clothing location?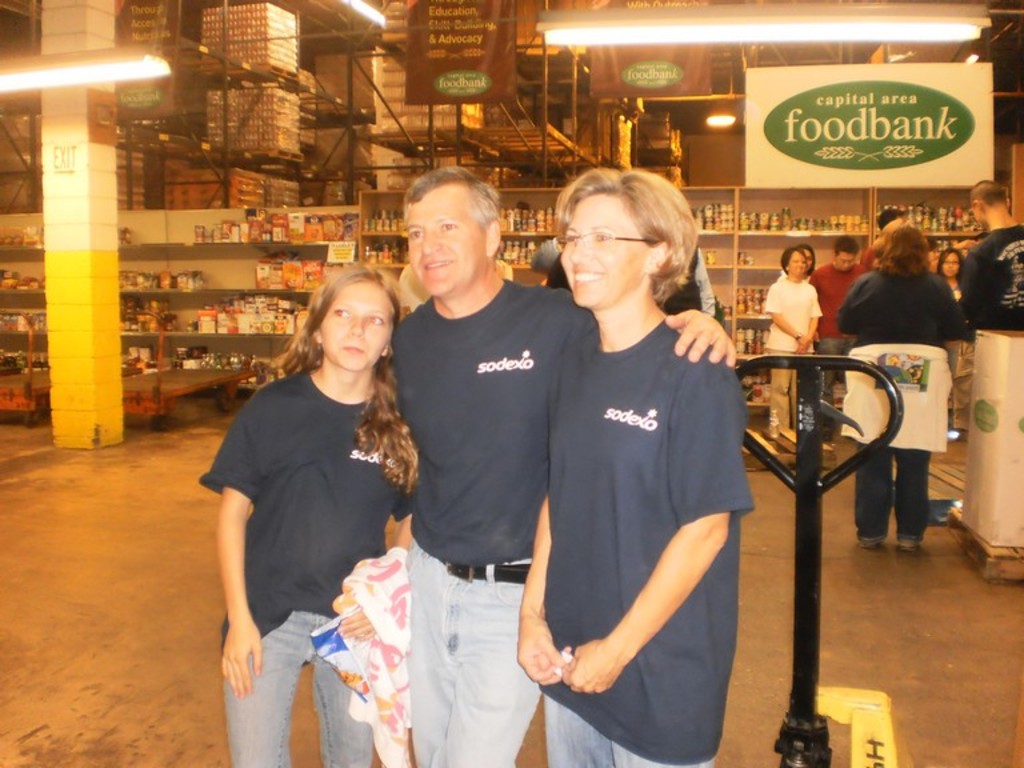
detection(189, 367, 412, 767)
